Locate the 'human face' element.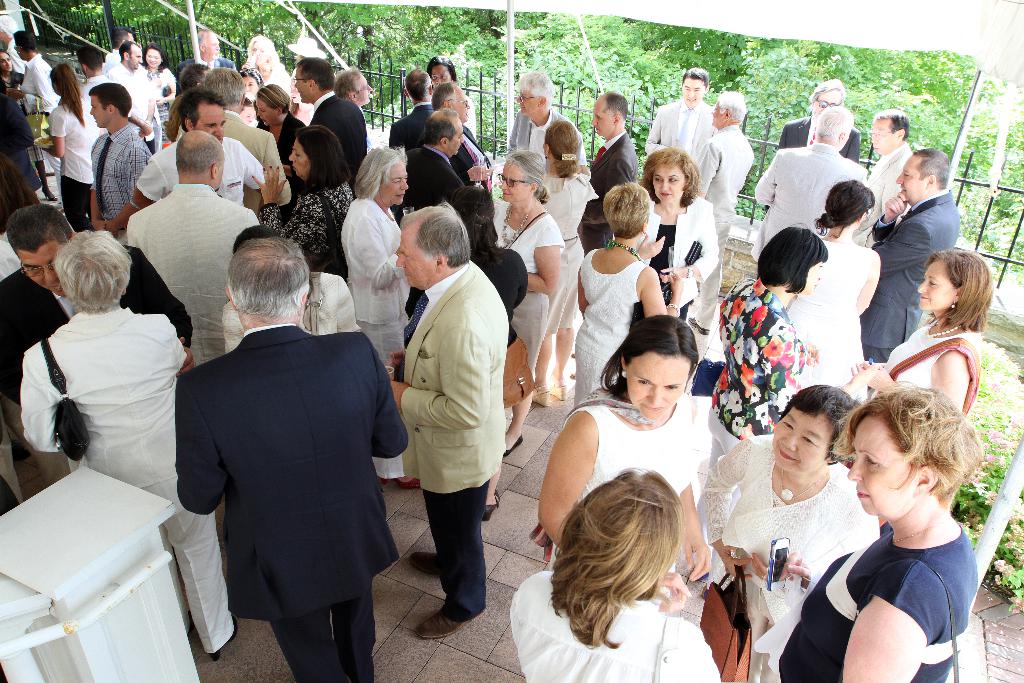
Element bbox: {"x1": 870, "y1": 120, "x2": 896, "y2": 156}.
